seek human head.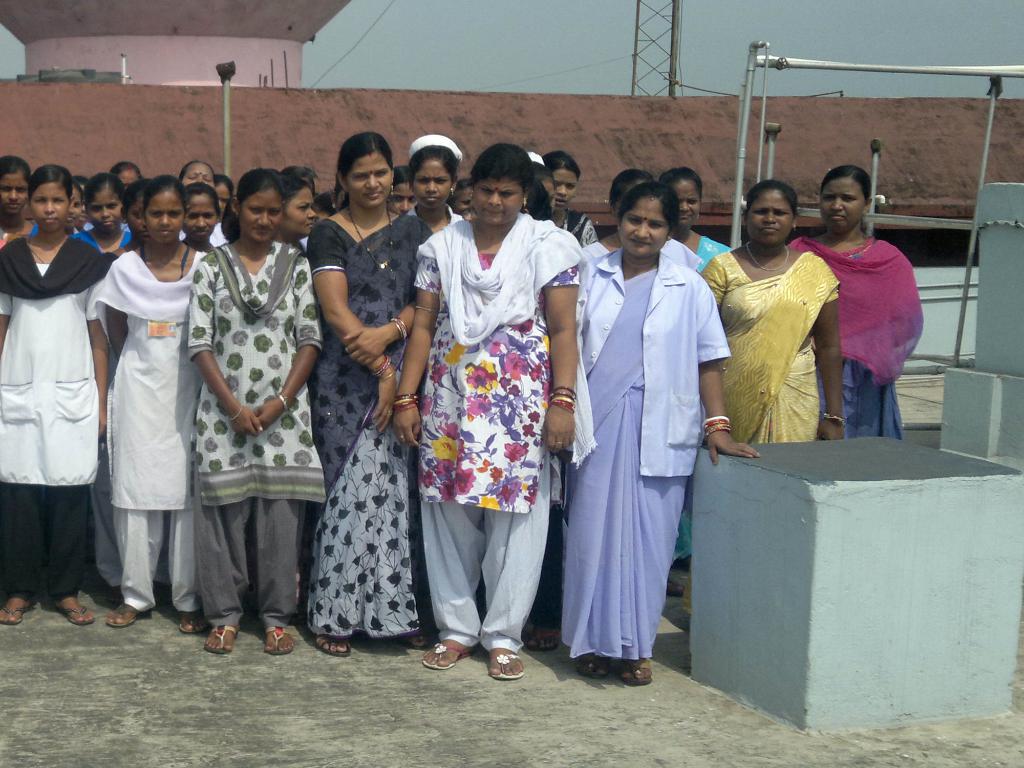
392, 173, 420, 214.
